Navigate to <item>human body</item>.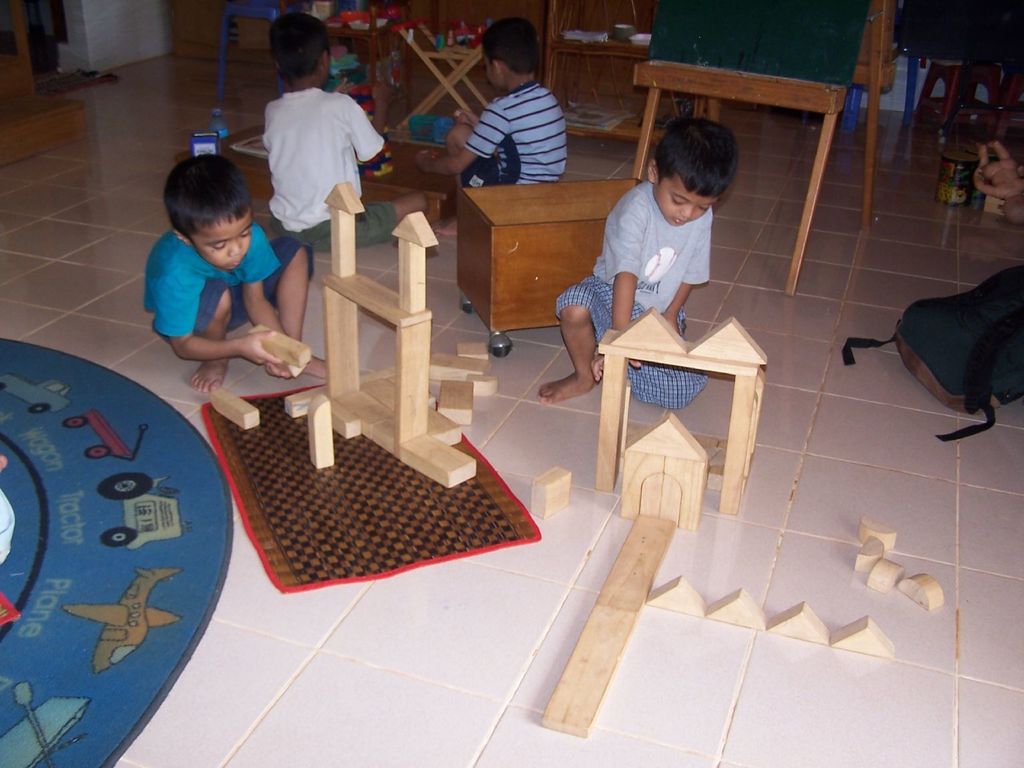
Navigation target: {"x1": 258, "y1": 0, "x2": 385, "y2": 257}.
